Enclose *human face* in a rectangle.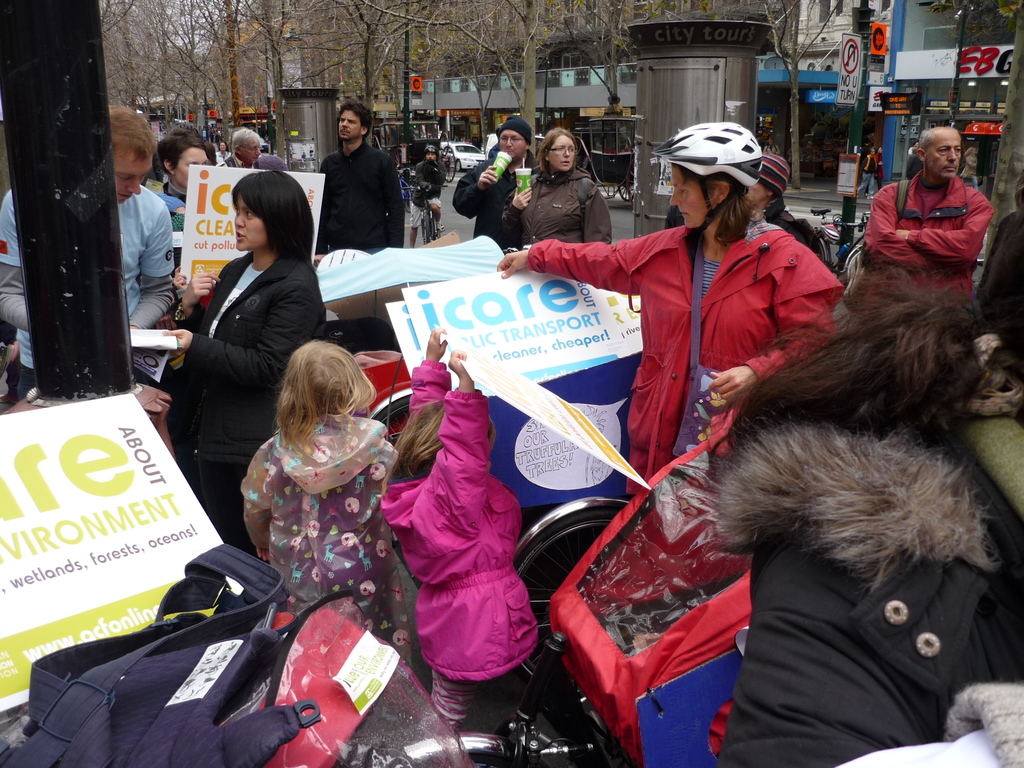
<region>108, 148, 152, 208</region>.
